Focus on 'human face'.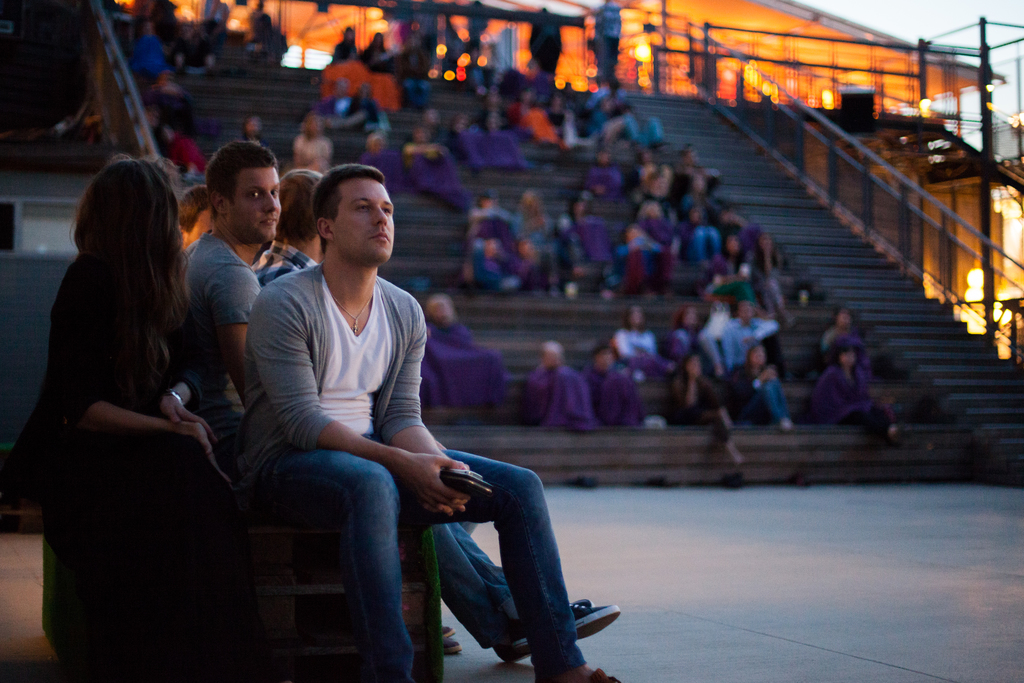
Focused at (838, 352, 854, 368).
